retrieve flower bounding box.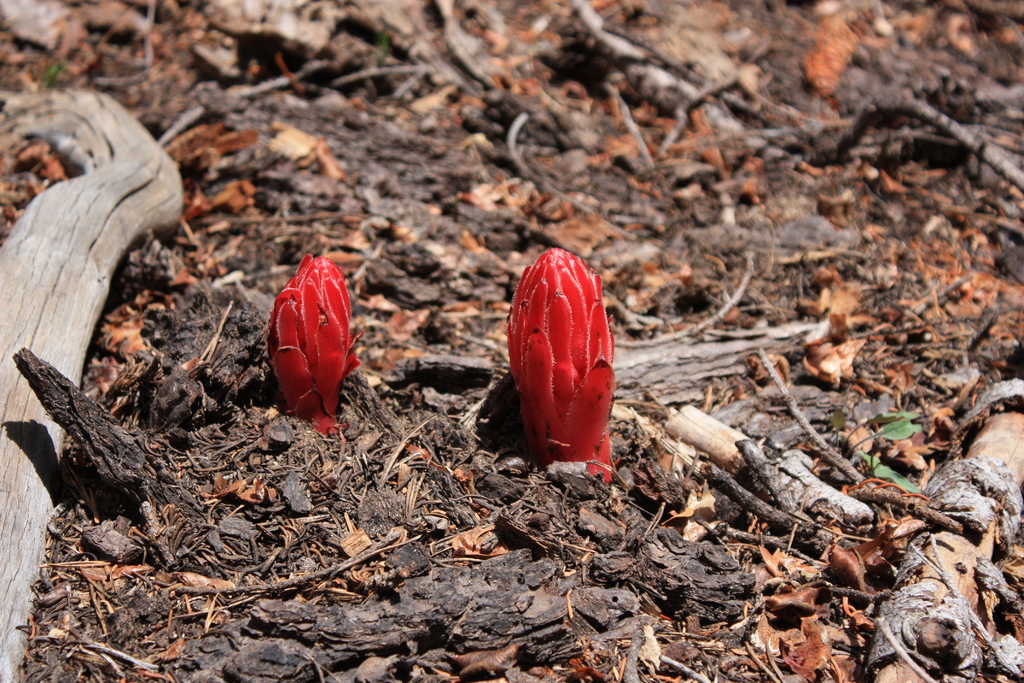
Bounding box: (left=508, top=245, right=628, bottom=471).
